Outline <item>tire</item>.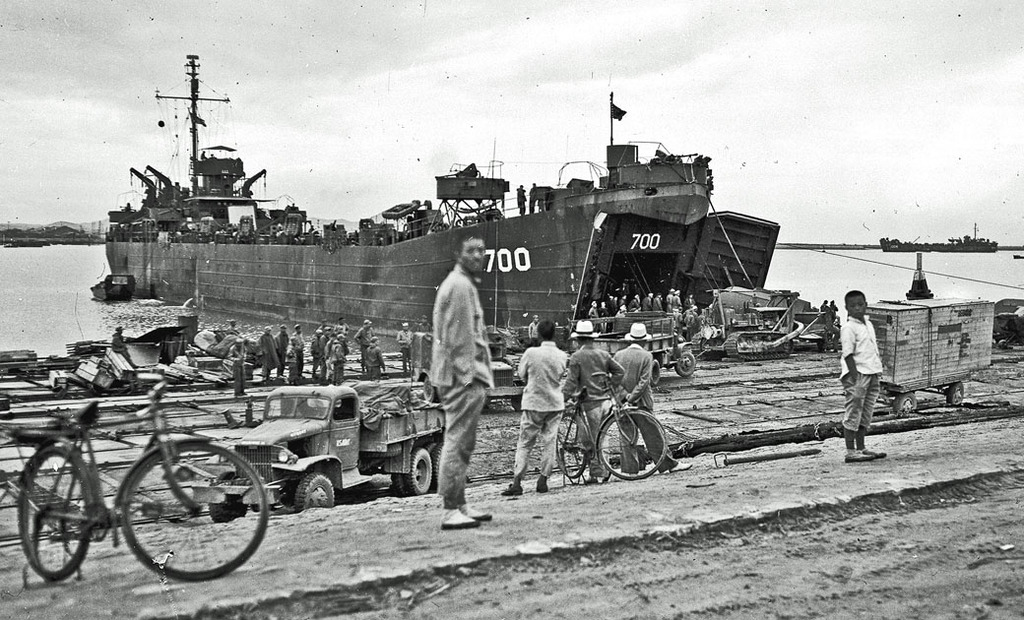
Outline: region(510, 394, 521, 412).
